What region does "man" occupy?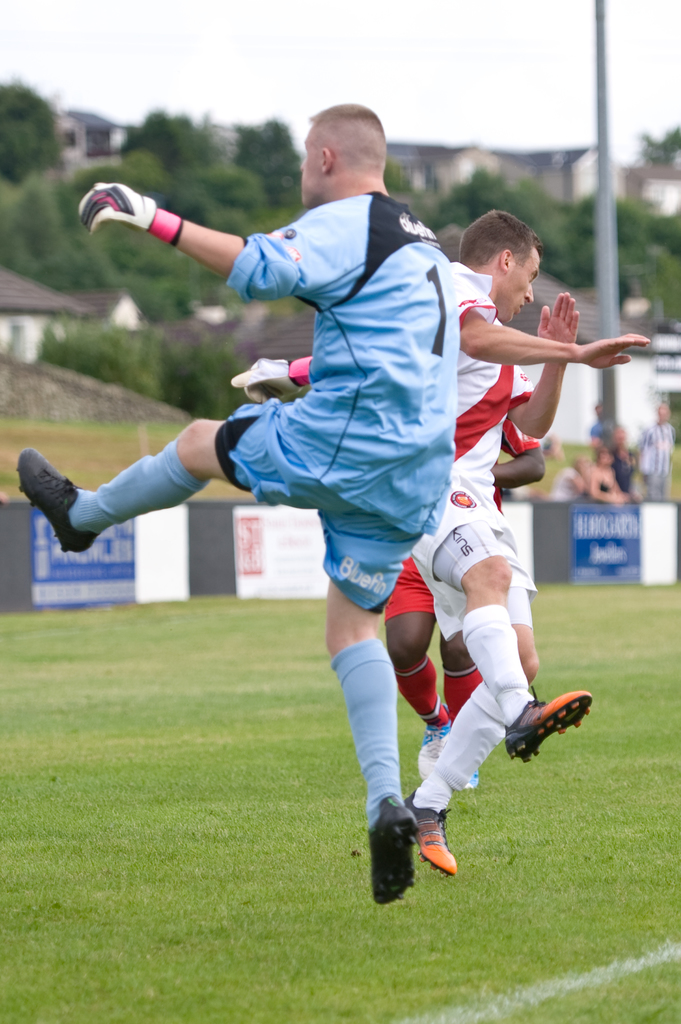
381/223/549/738.
